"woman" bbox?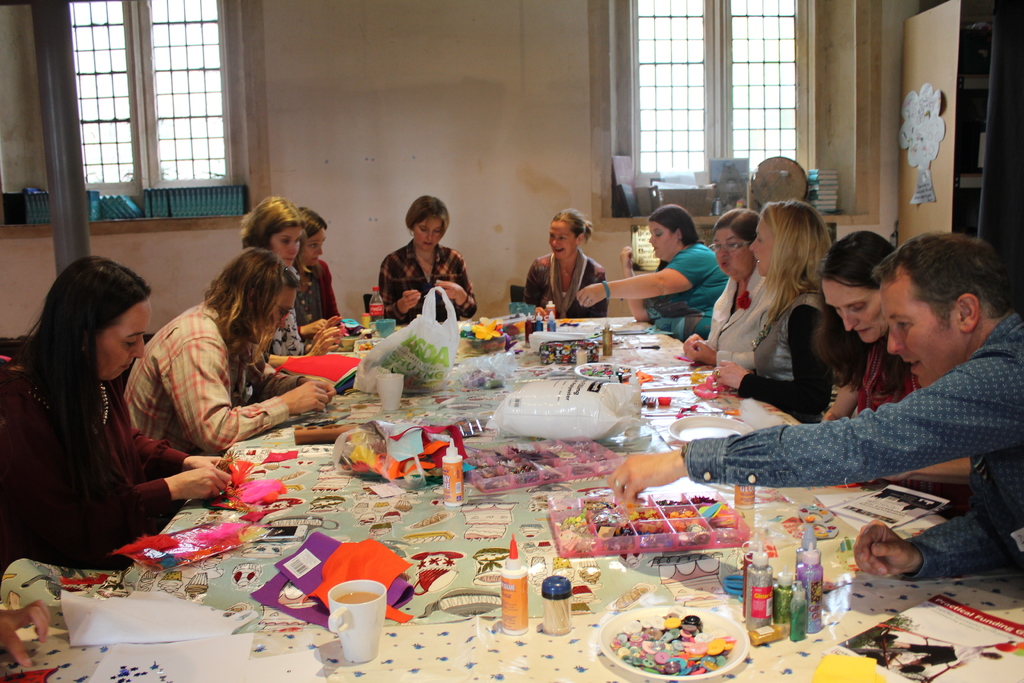
box(14, 236, 196, 574)
